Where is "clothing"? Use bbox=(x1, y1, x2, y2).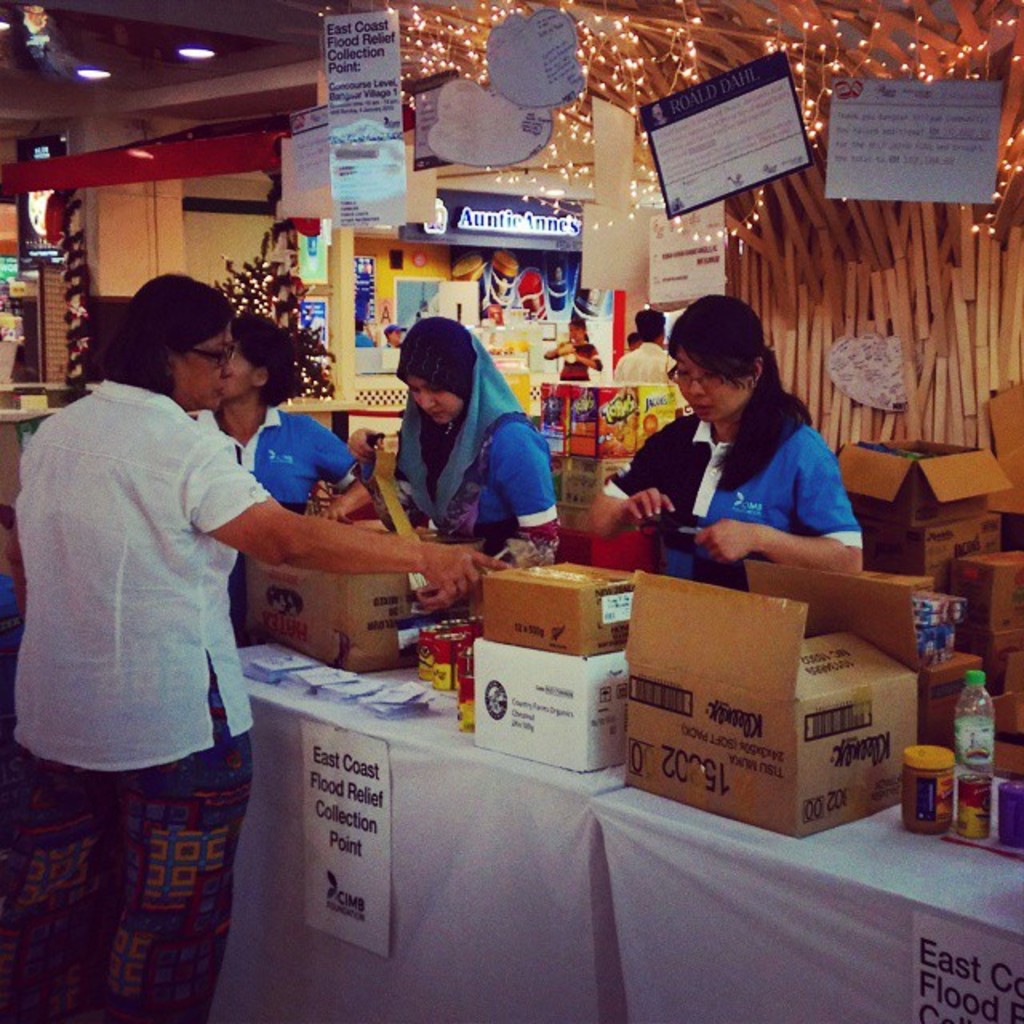
bbox=(381, 341, 394, 347).
